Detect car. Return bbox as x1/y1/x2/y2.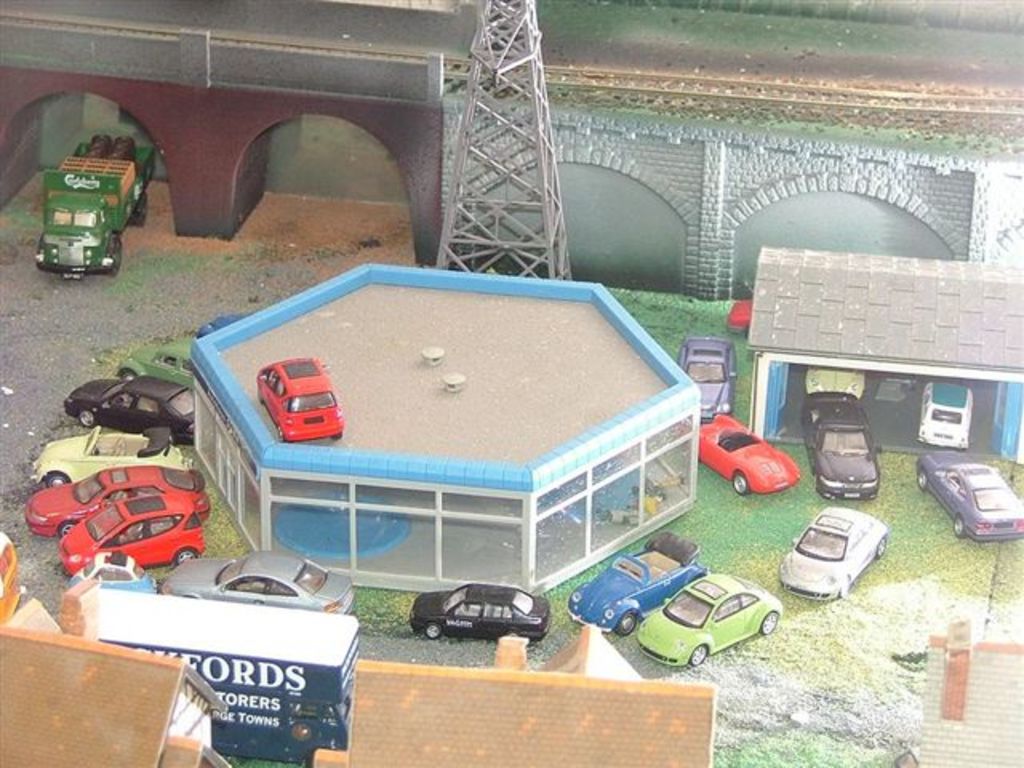
800/384/880/506.
